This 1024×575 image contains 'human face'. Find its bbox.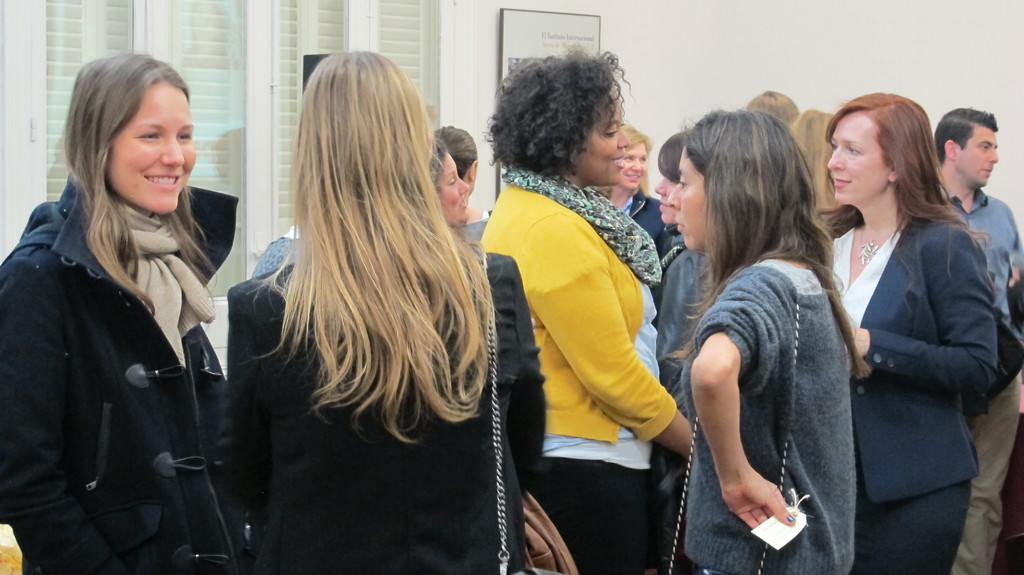
(669,140,706,250).
